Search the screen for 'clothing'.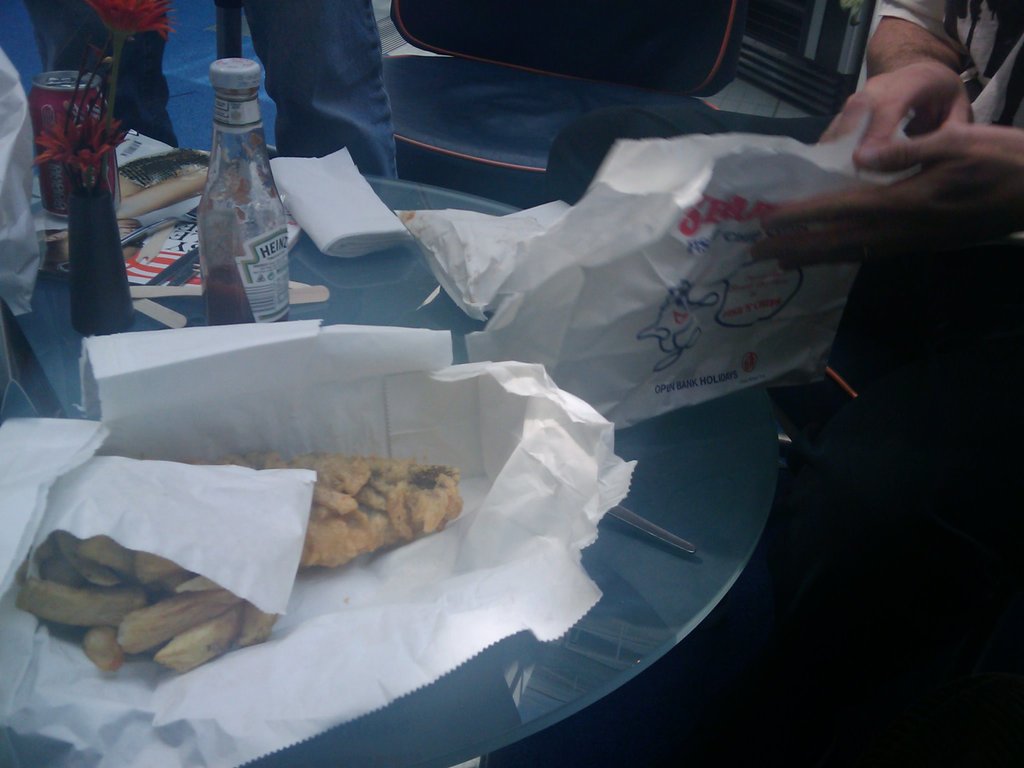
Found at left=544, top=1, right=1023, bottom=481.
